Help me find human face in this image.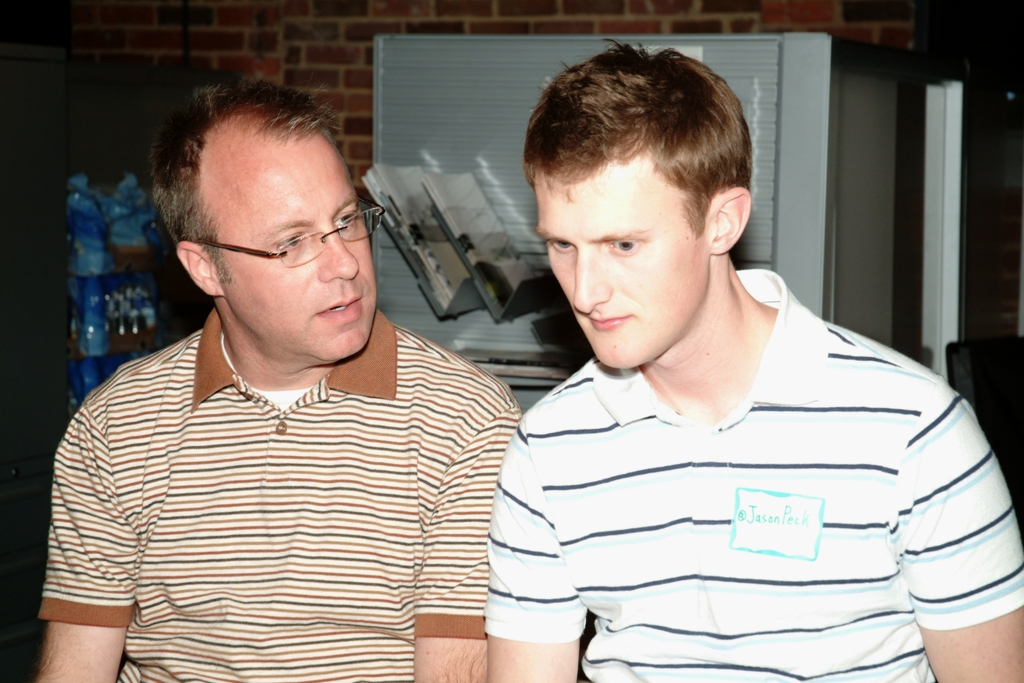
Found it: l=200, t=121, r=380, b=354.
